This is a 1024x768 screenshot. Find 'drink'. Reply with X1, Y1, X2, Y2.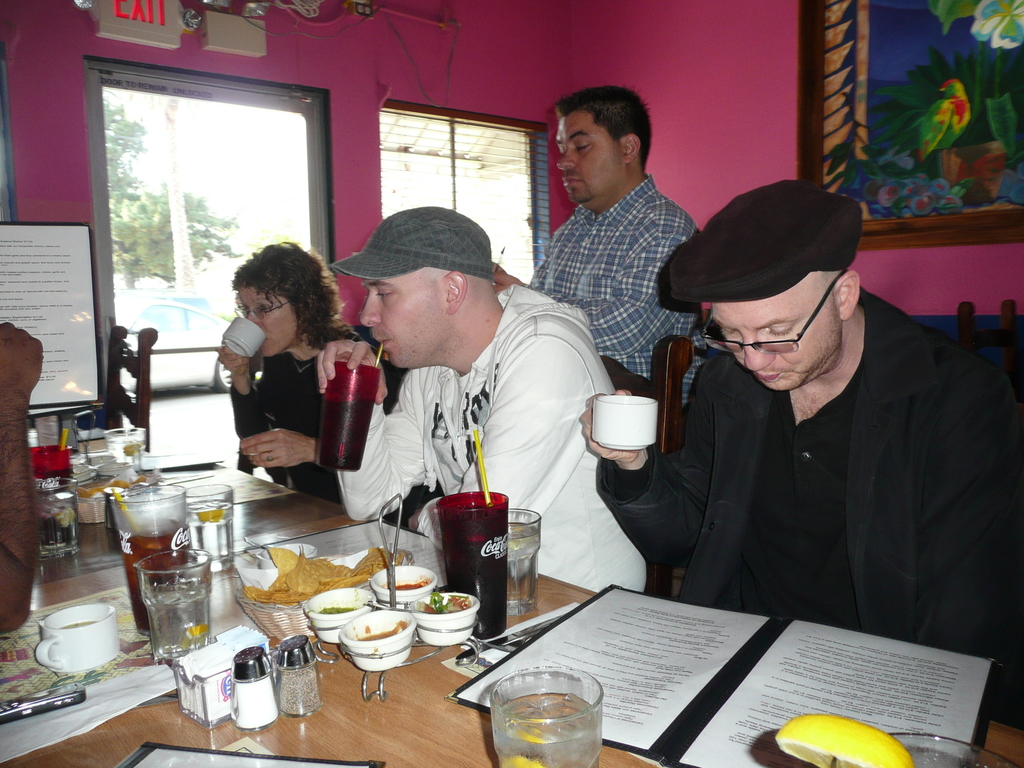
440, 501, 508, 639.
